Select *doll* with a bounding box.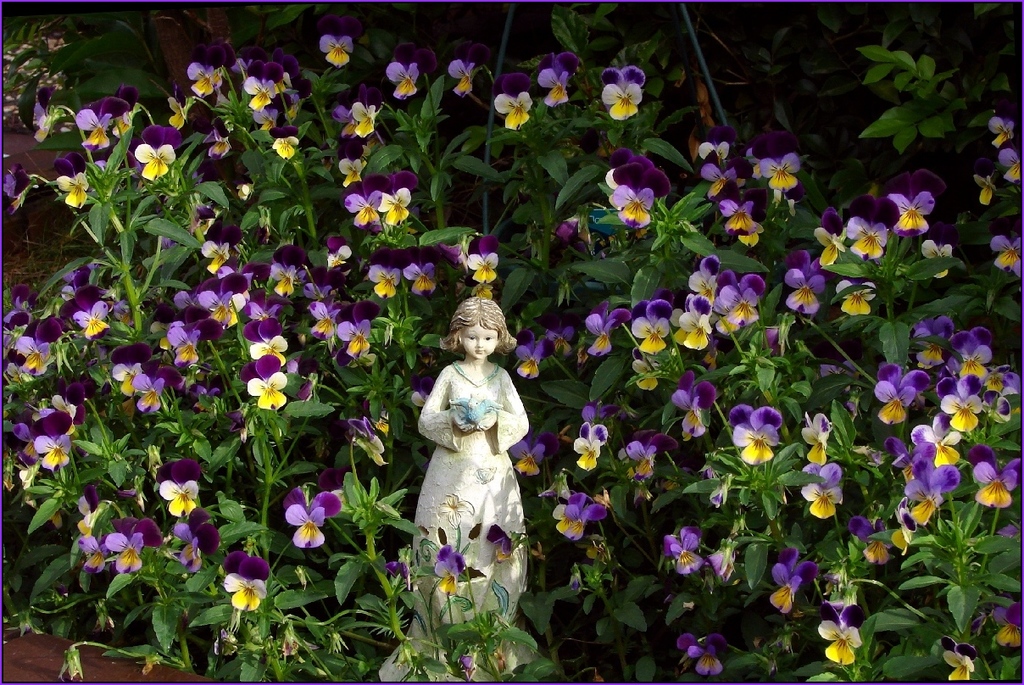
{"left": 418, "top": 290, "right": 536, "bottom": 684}.
